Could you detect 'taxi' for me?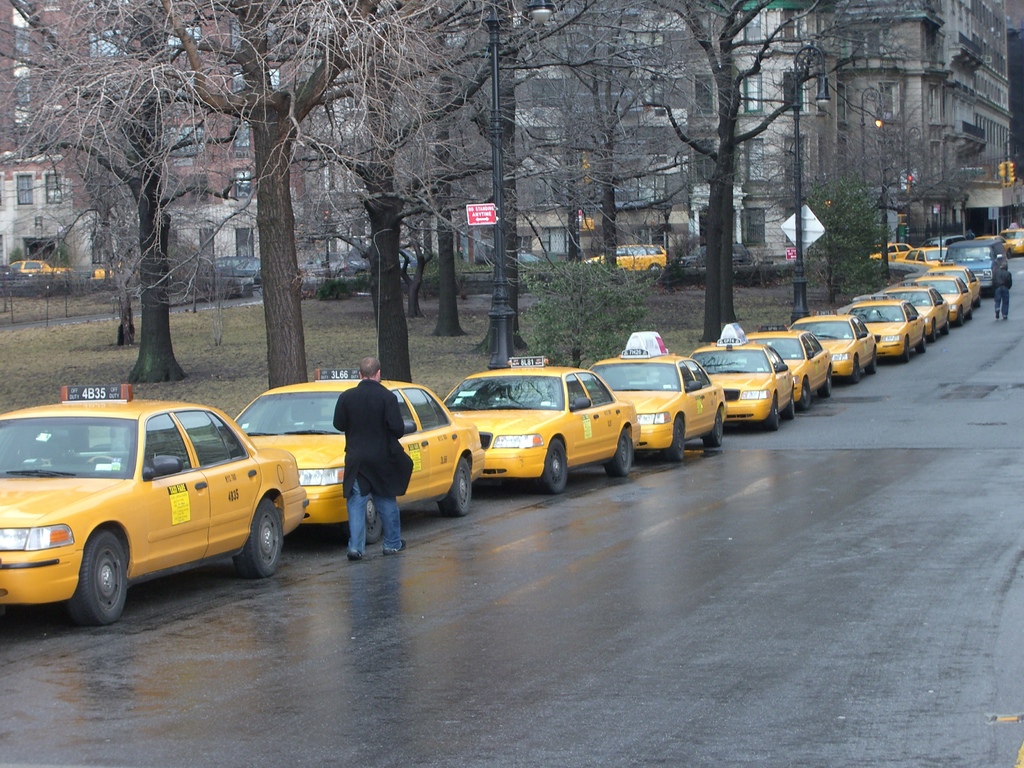
Detection result: 228 367 484 522.
